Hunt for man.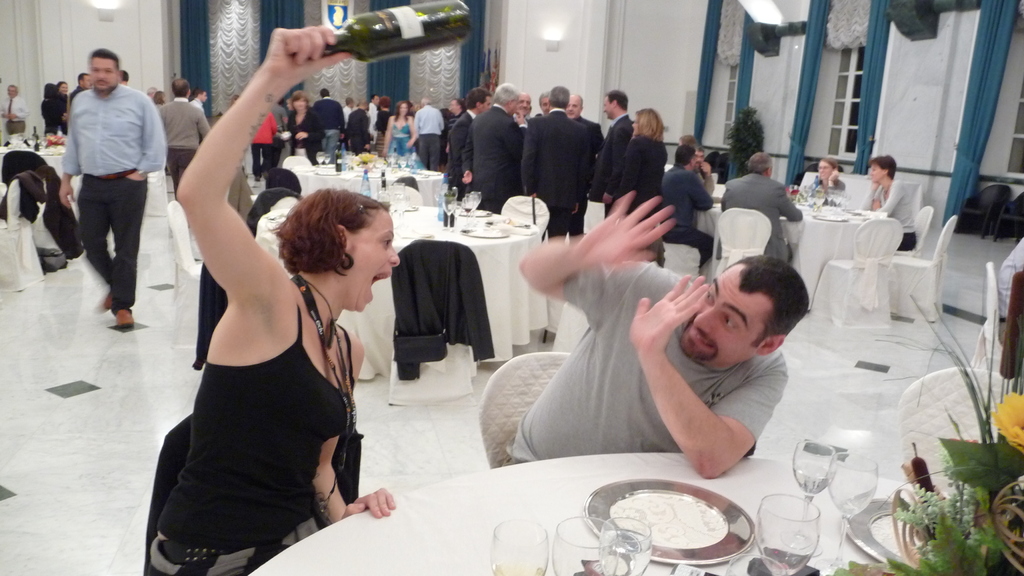
Hunted down at 414/96/445/170.
